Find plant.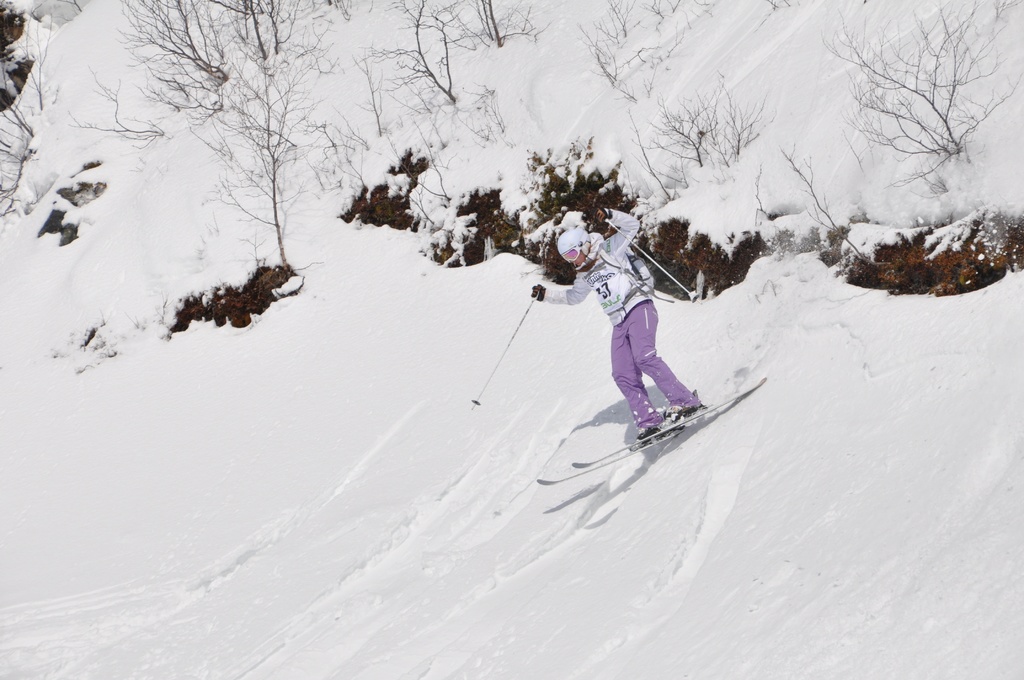
[110,0,228,108].
